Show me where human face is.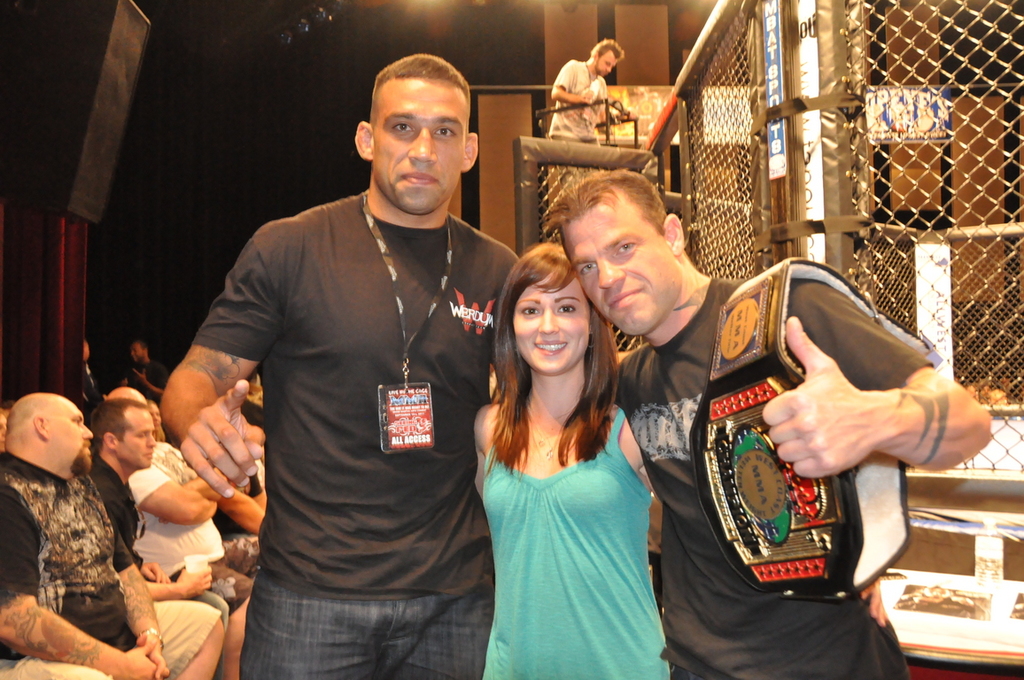
human face is at [44, 404, 92, 473].
